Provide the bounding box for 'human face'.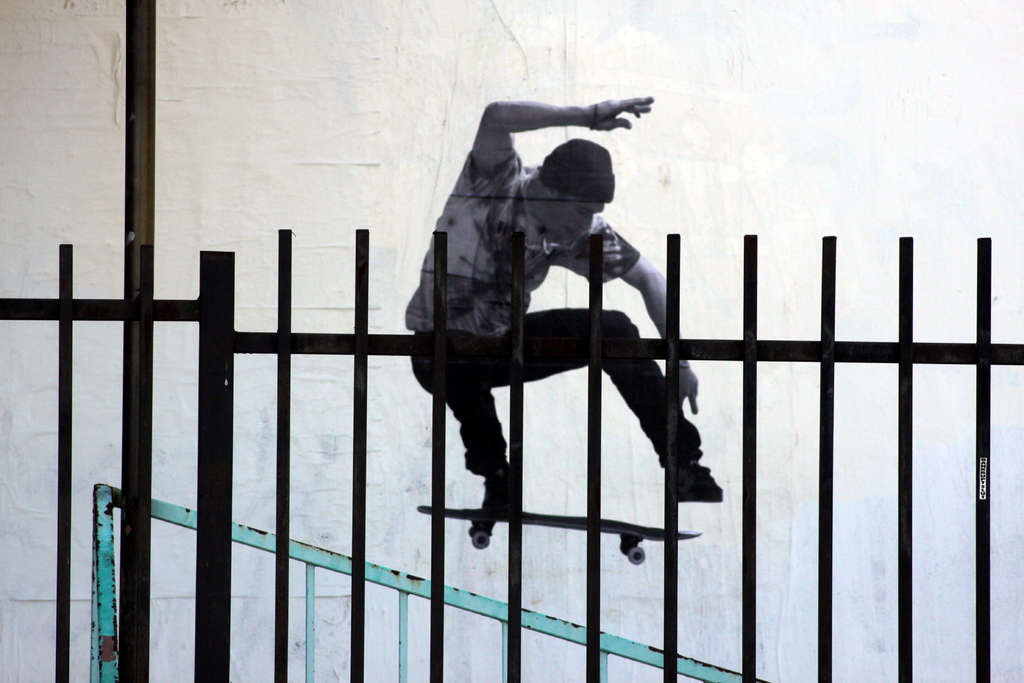
box=[542, 199, 604, 243].
